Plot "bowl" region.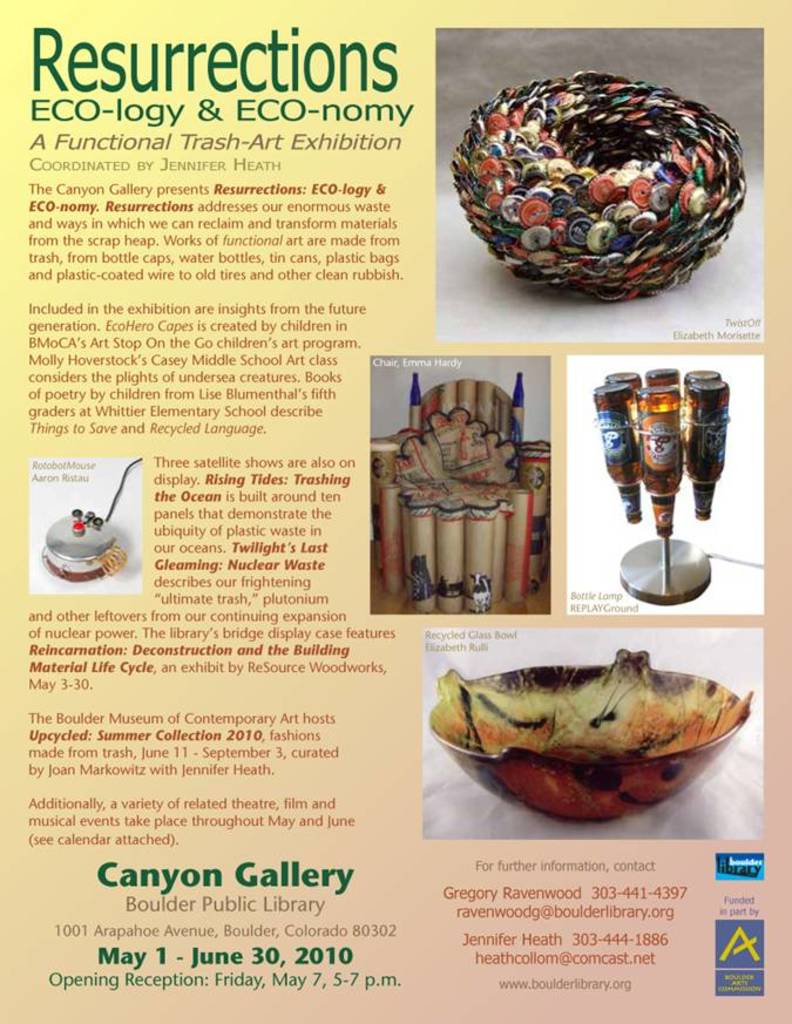
Plotted at <box>421,645,759,823</box>.
